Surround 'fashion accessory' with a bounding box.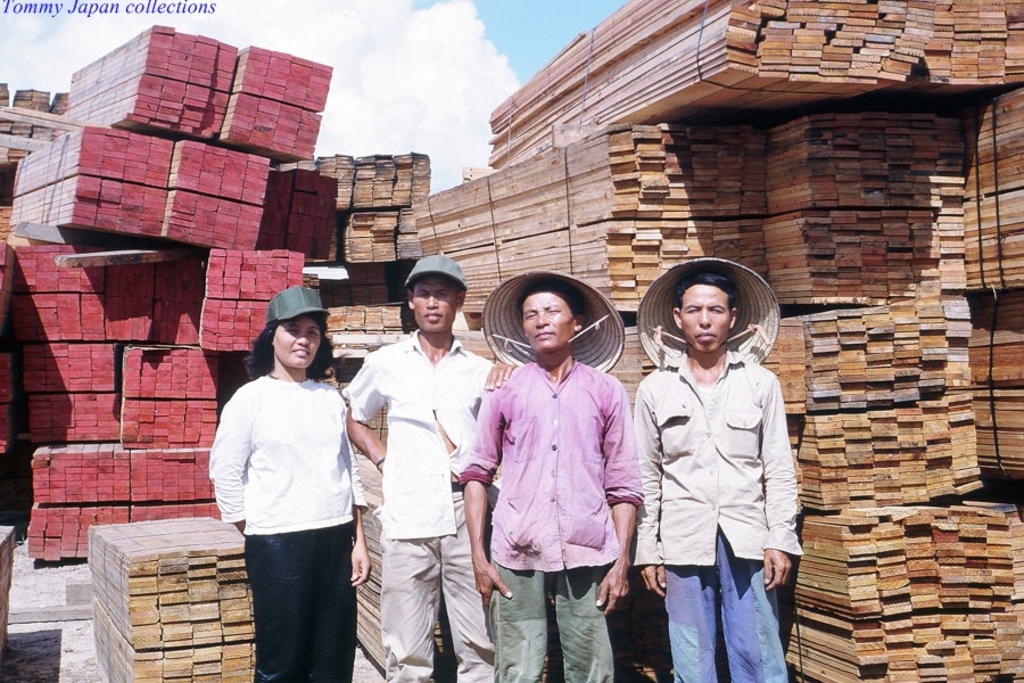
(x1=481, y1=280, x2=627, y2=377).
